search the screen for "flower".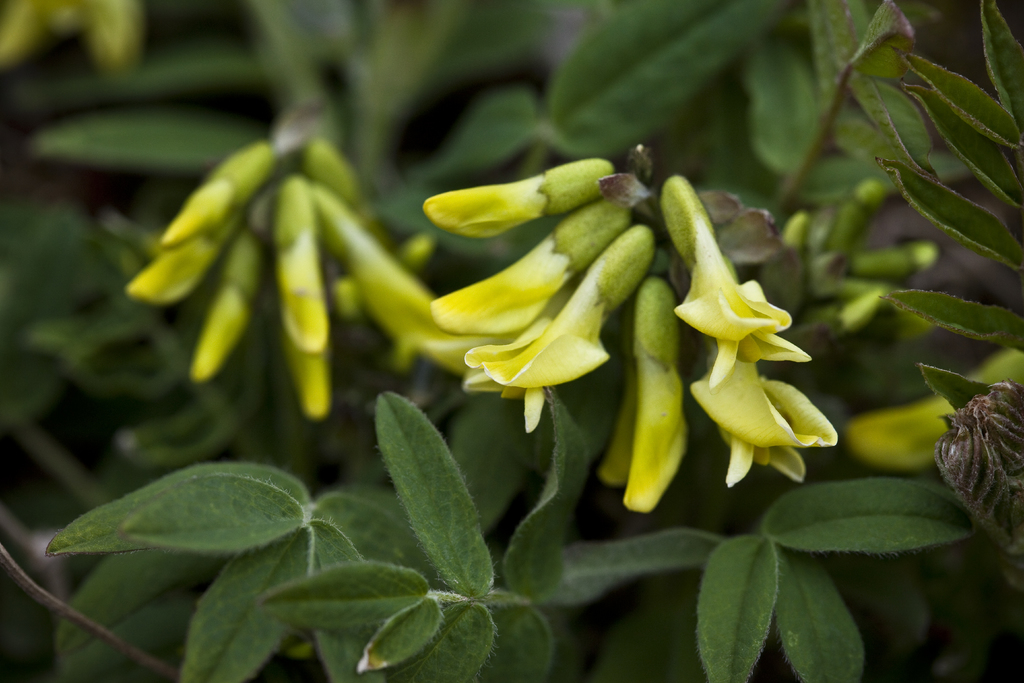
Found at select_region(845, 350, 1018, 472).
